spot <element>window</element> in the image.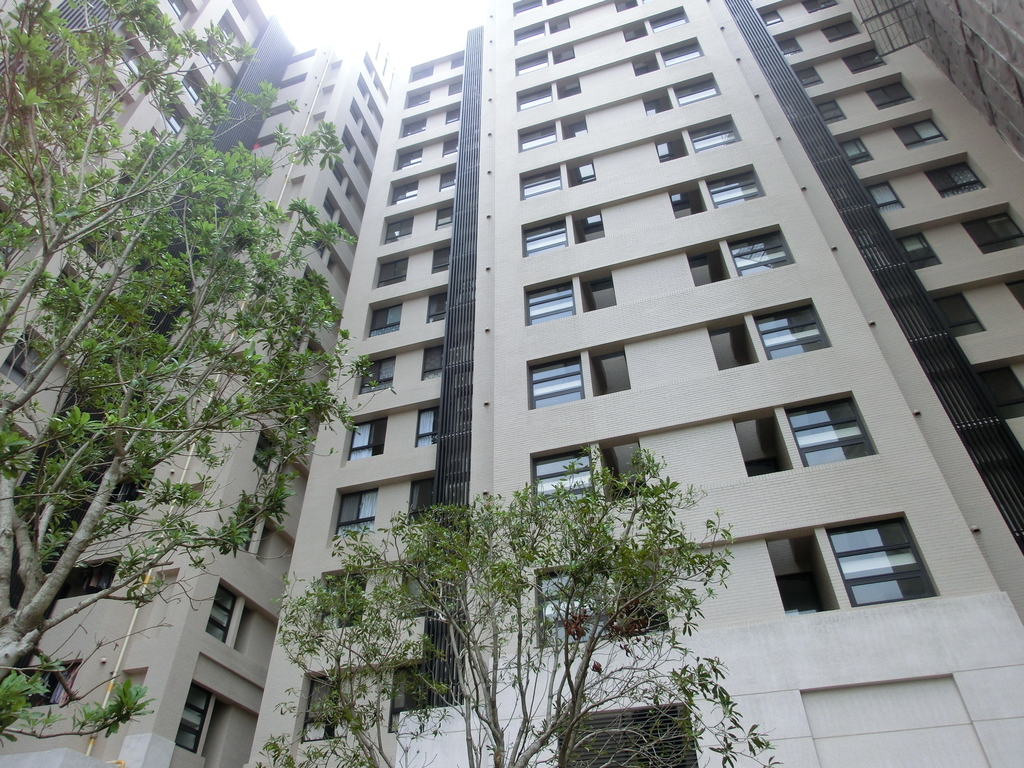
<element>window</element> found at box=[647, 6, 687, 34].
